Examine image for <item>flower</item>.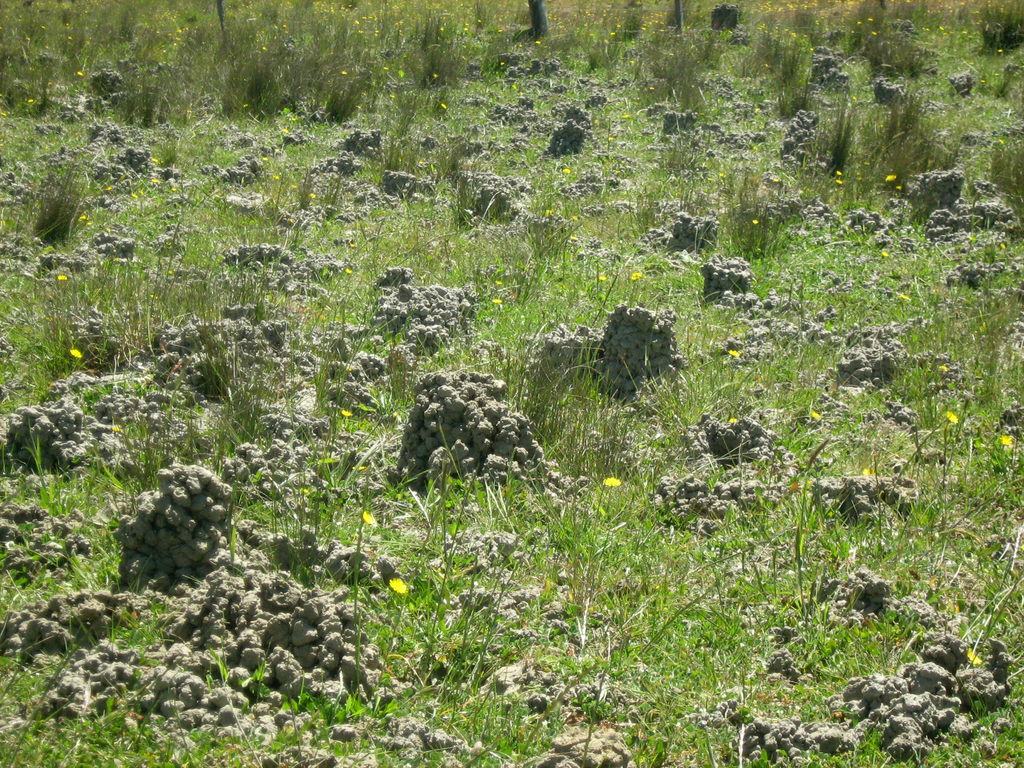
Examination result: (999,436,1013,447).
